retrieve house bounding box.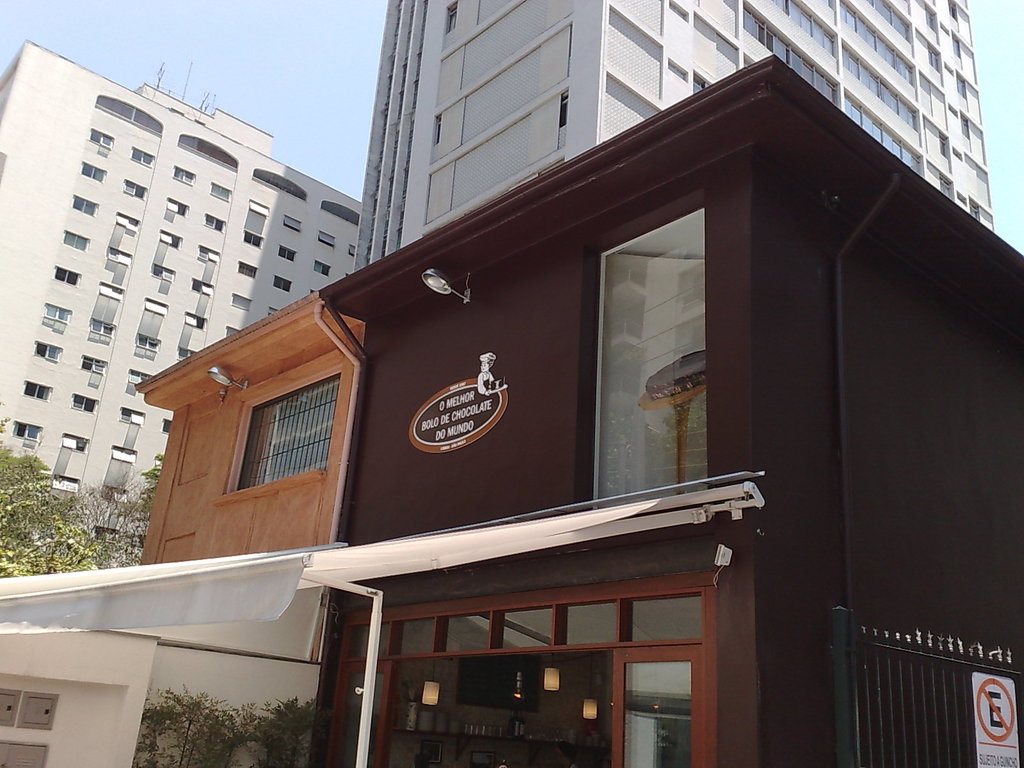
Bounding box: bbox=[371, 0, 1001, 227].
